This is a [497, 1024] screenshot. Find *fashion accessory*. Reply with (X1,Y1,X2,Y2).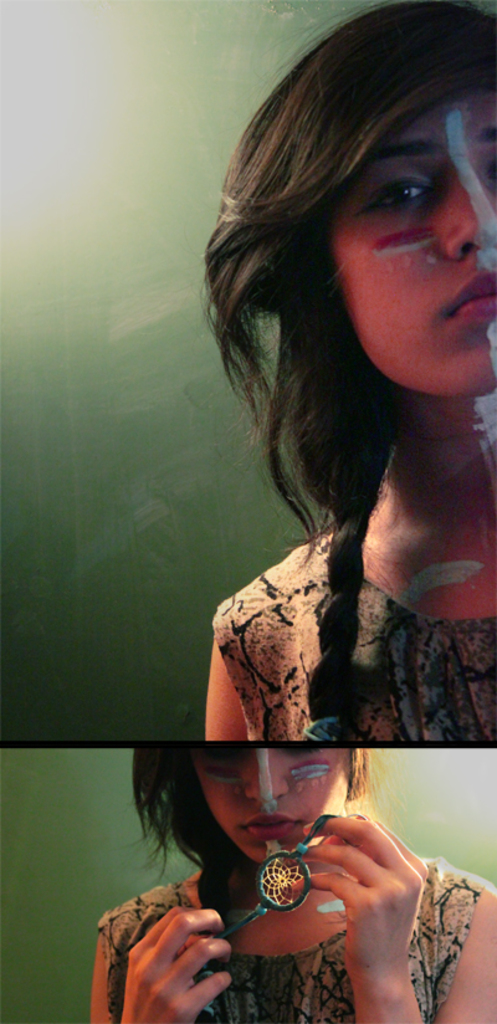
(225,814,344,943).
